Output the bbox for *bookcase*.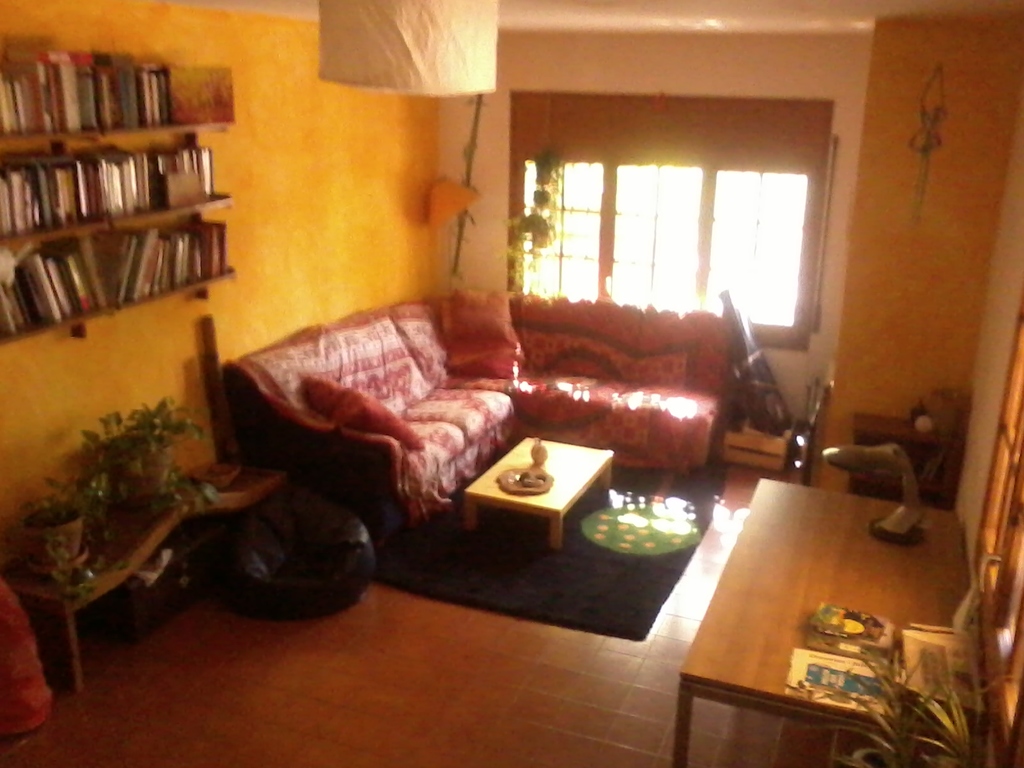
(0,45,239,356).
